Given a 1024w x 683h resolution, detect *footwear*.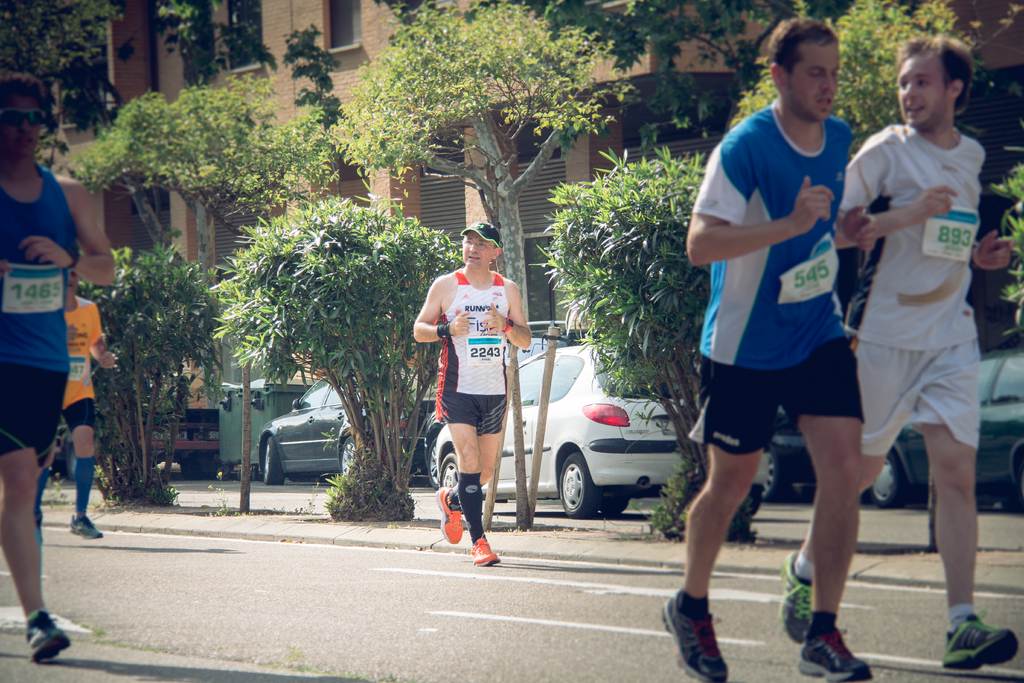
region(676, 599, 740, 670).
